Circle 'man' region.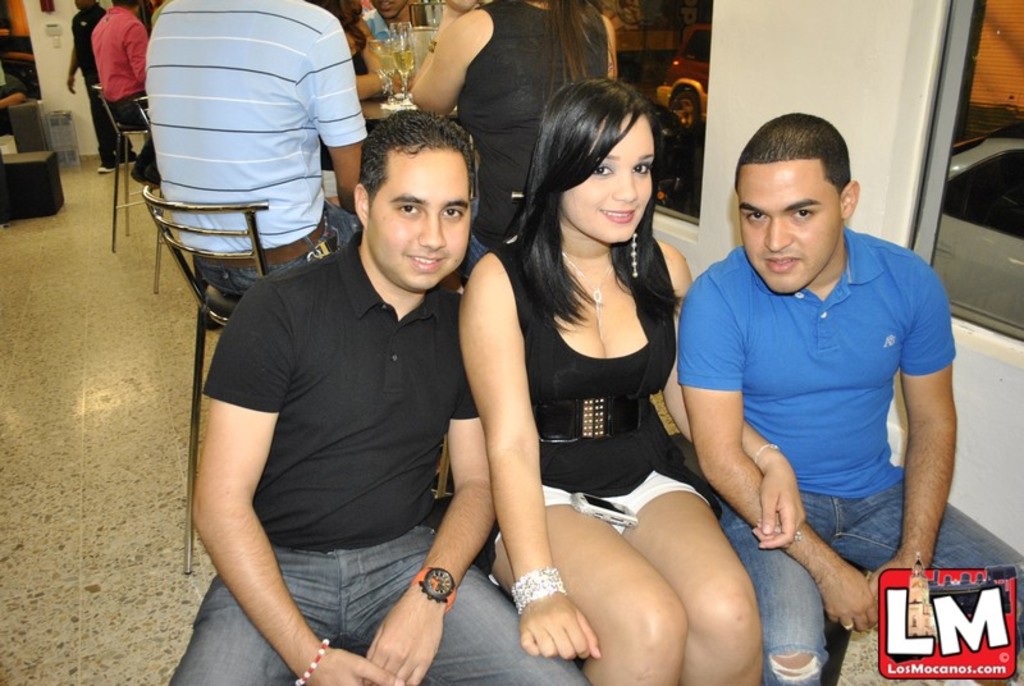
Region: <region>143, 115, 596, 685</region>.
